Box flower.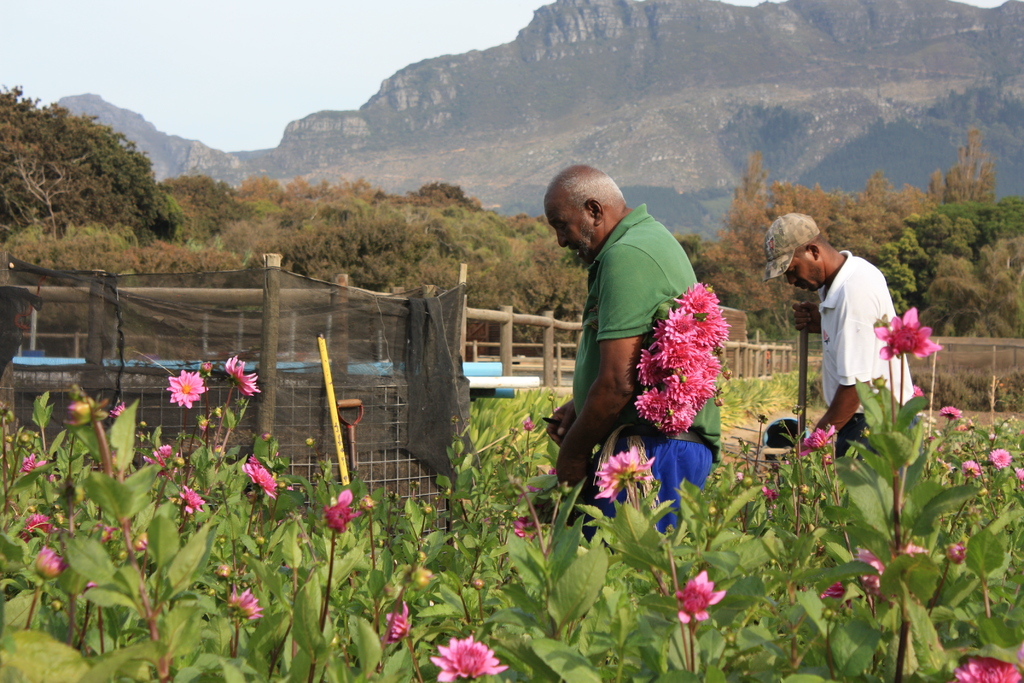
pyautogui.locateOnScreen(802, 424, 838, 453).
